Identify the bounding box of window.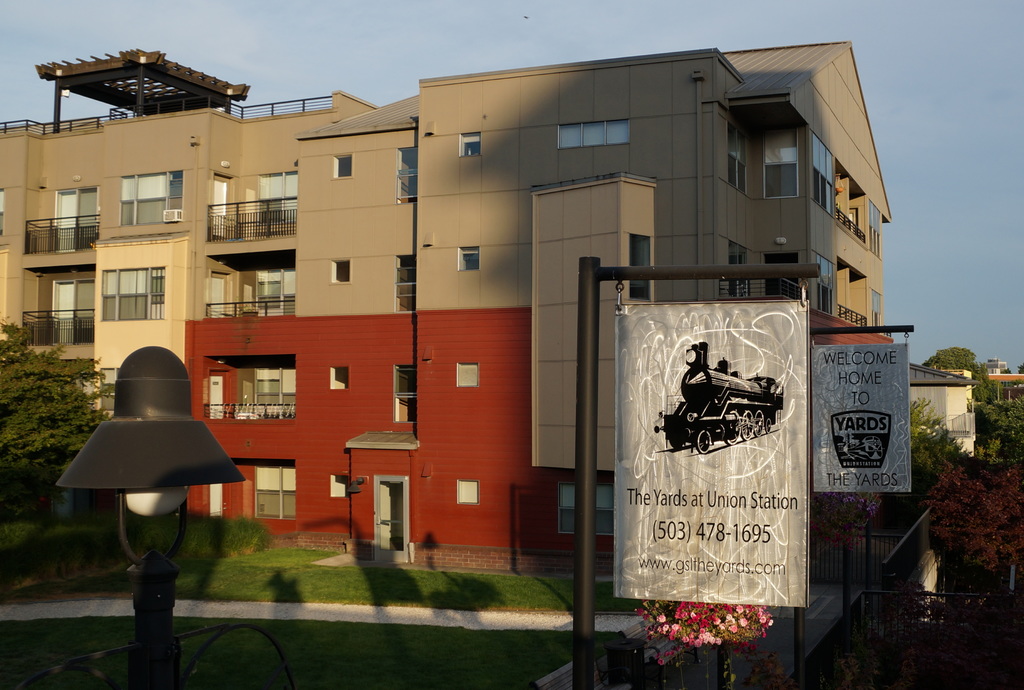
pyautogui.locateOnScreen(253, 467, 294, 519).
